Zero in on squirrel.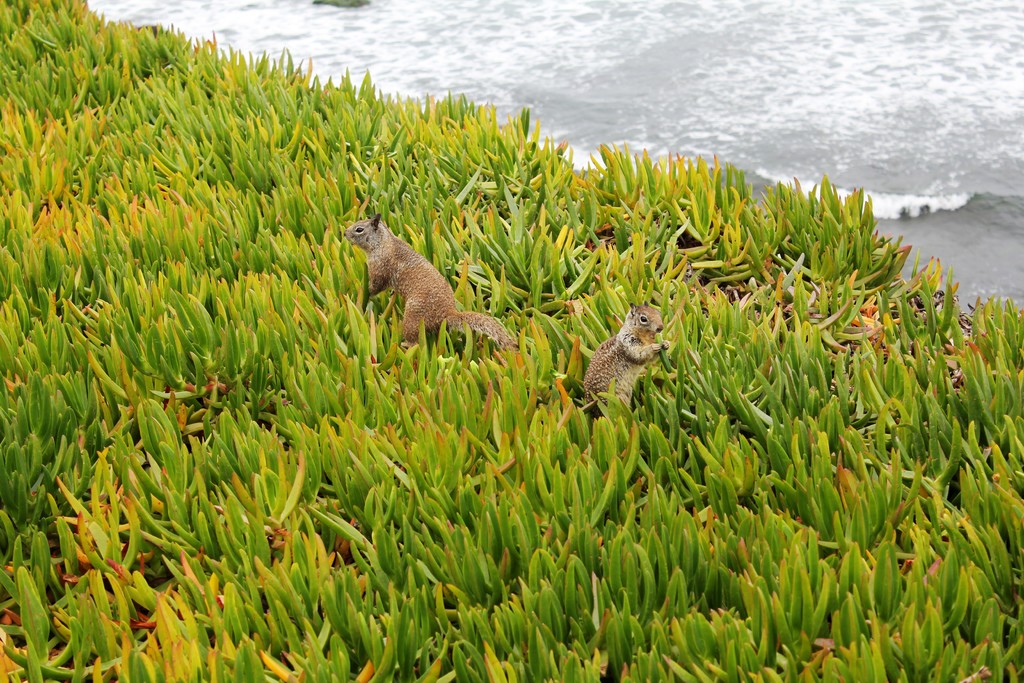
Zeroed in: 310:204:518:358.
